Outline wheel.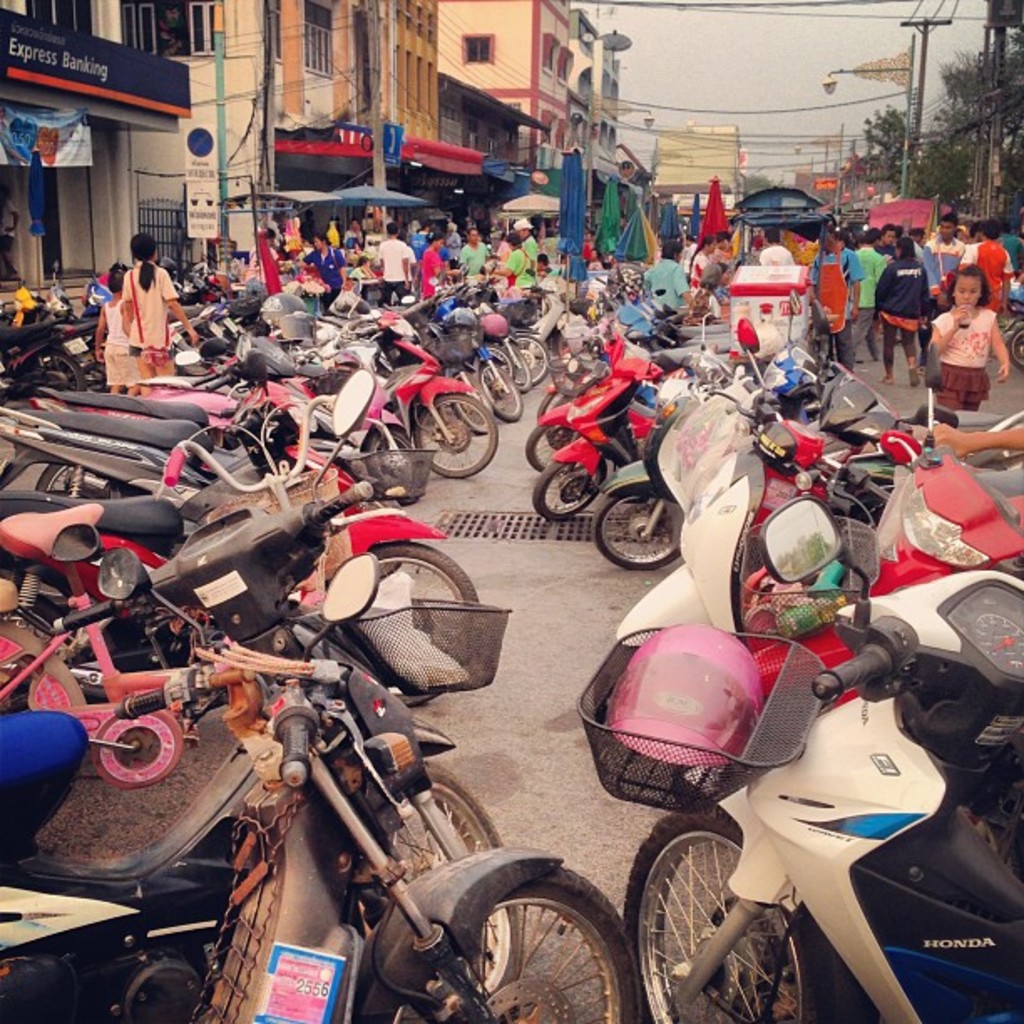
Outline: (left=1016, top=330, right=1022, bottom=365).
